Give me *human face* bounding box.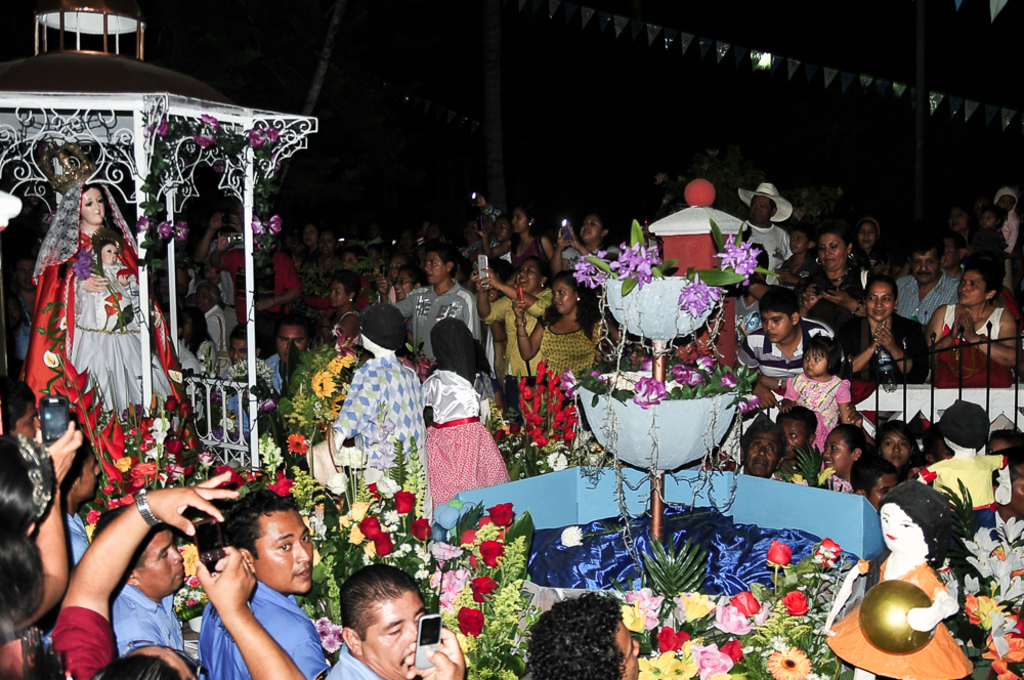
BBox(801, 349, 826, 375).
